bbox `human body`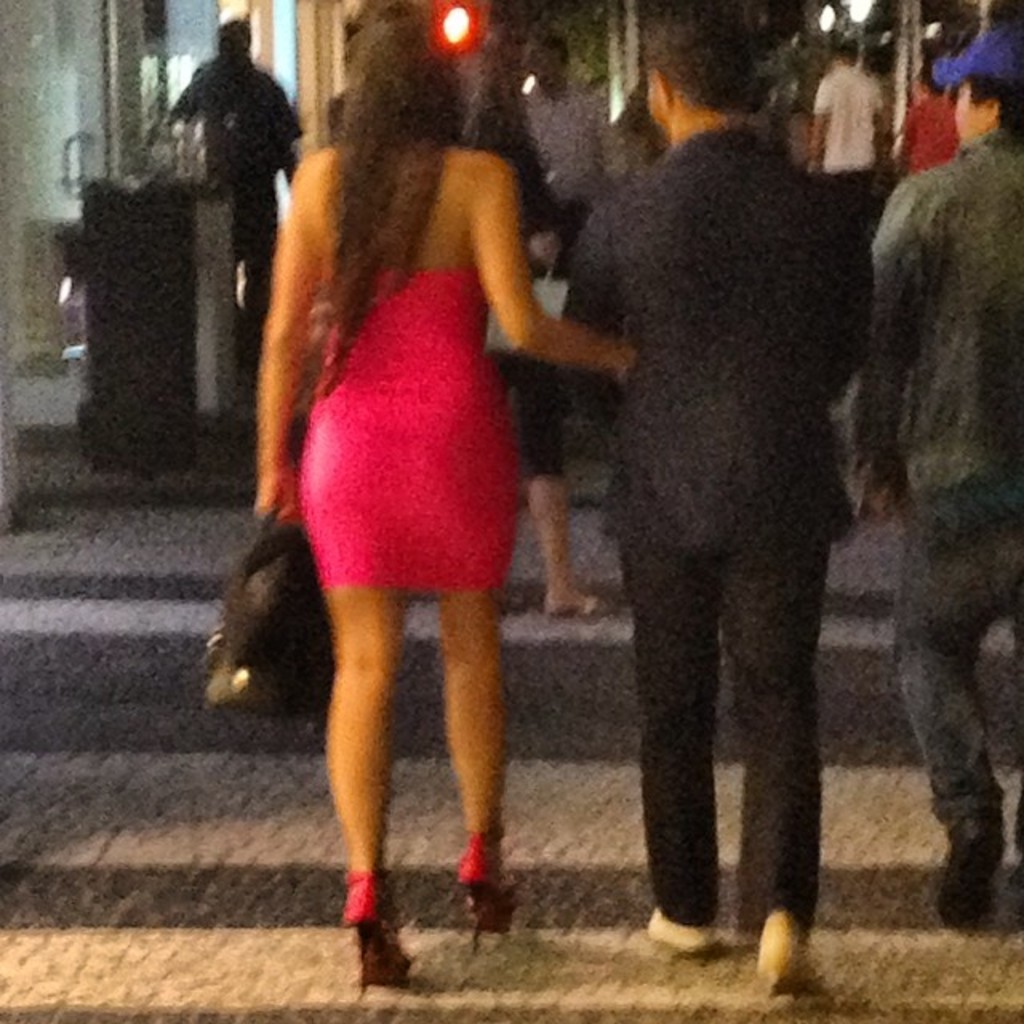
810 62 906 222
